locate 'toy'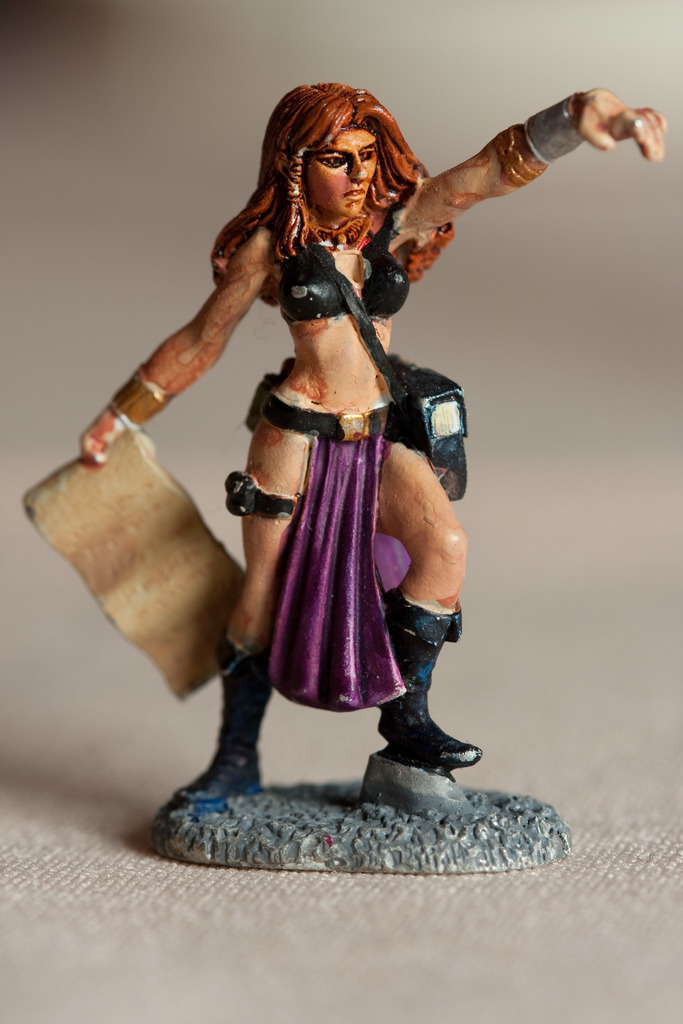
{"left": 116, "top": 49, "right": 586, "bottom": 863}
